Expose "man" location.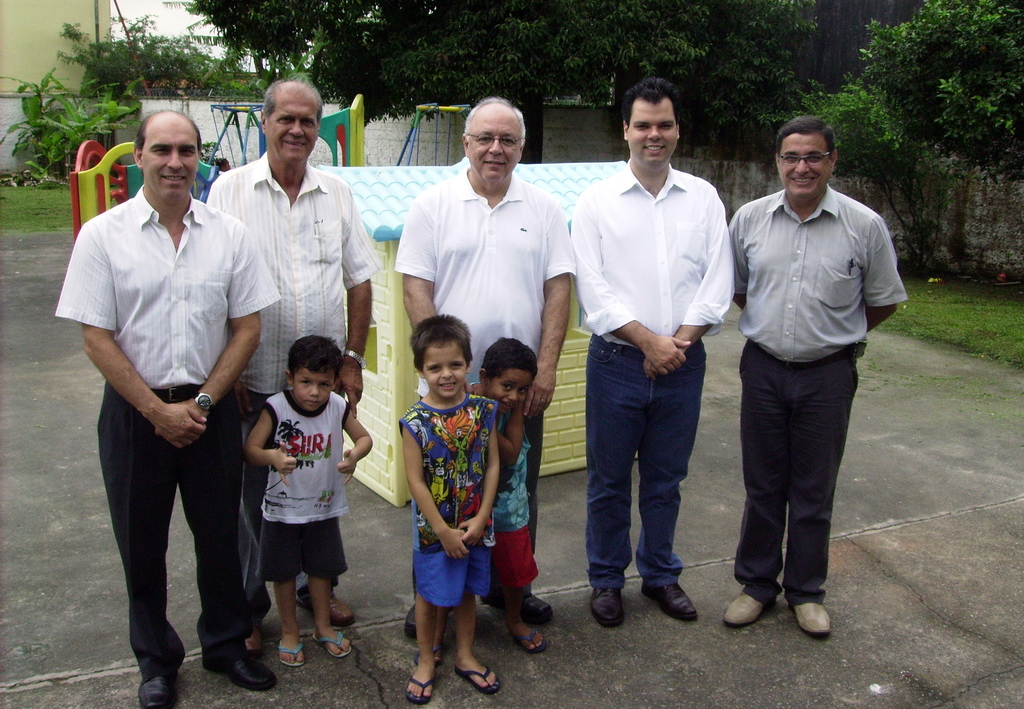
Exposed at (left=720, top=111, right=900, bottom=637).
